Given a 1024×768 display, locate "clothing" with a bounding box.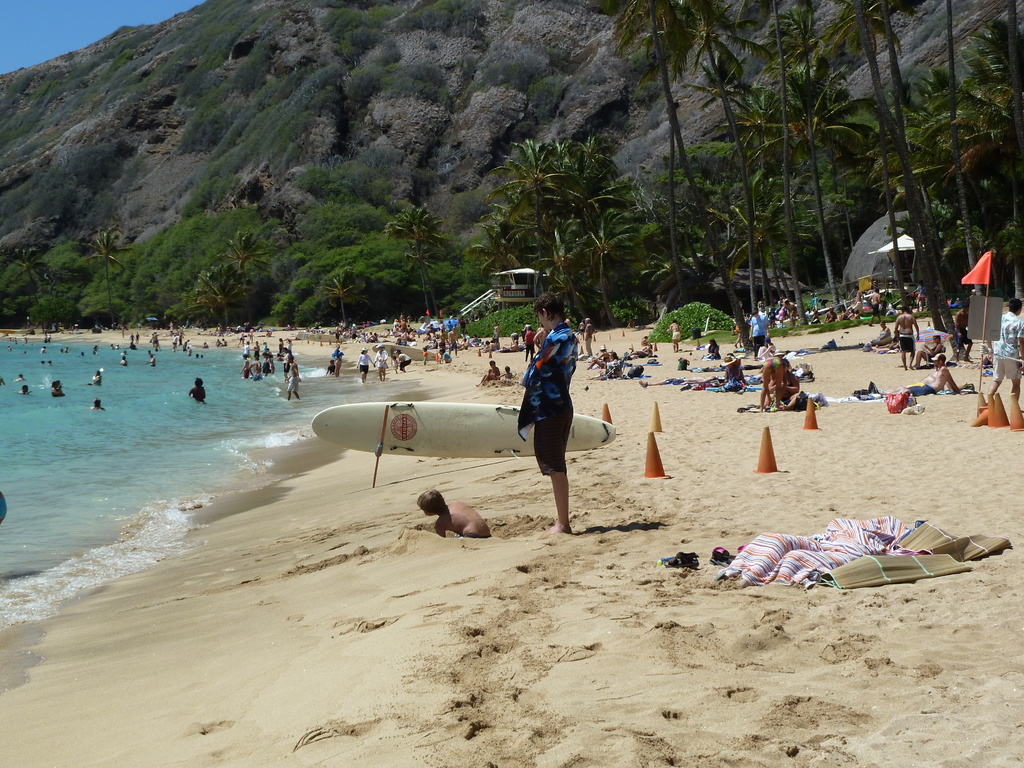
Located: <region>211, 339, 223, 349</region>.
